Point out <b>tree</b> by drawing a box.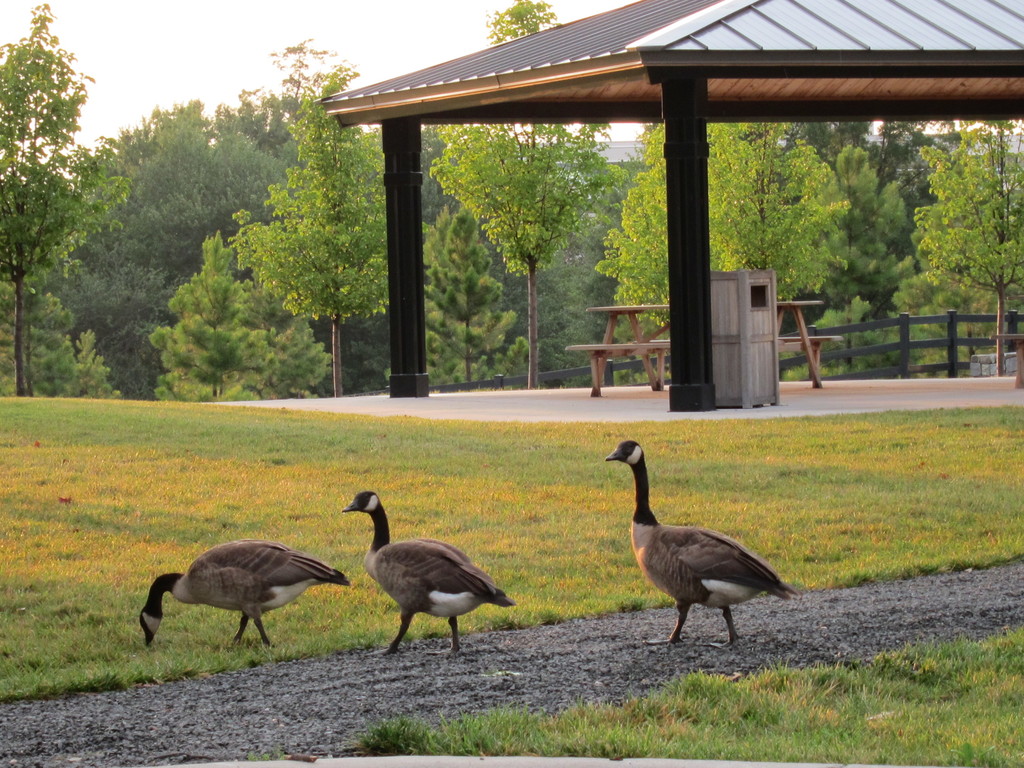
BBox(232, 42, 436, 418).
